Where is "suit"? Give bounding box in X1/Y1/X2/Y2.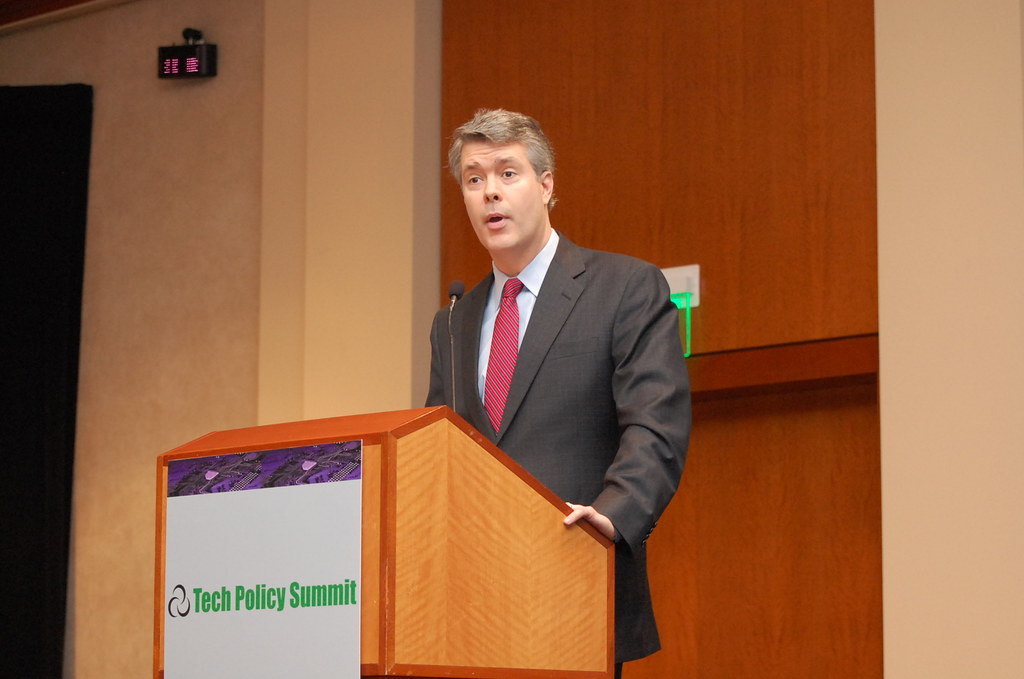
374/204/696/582.
